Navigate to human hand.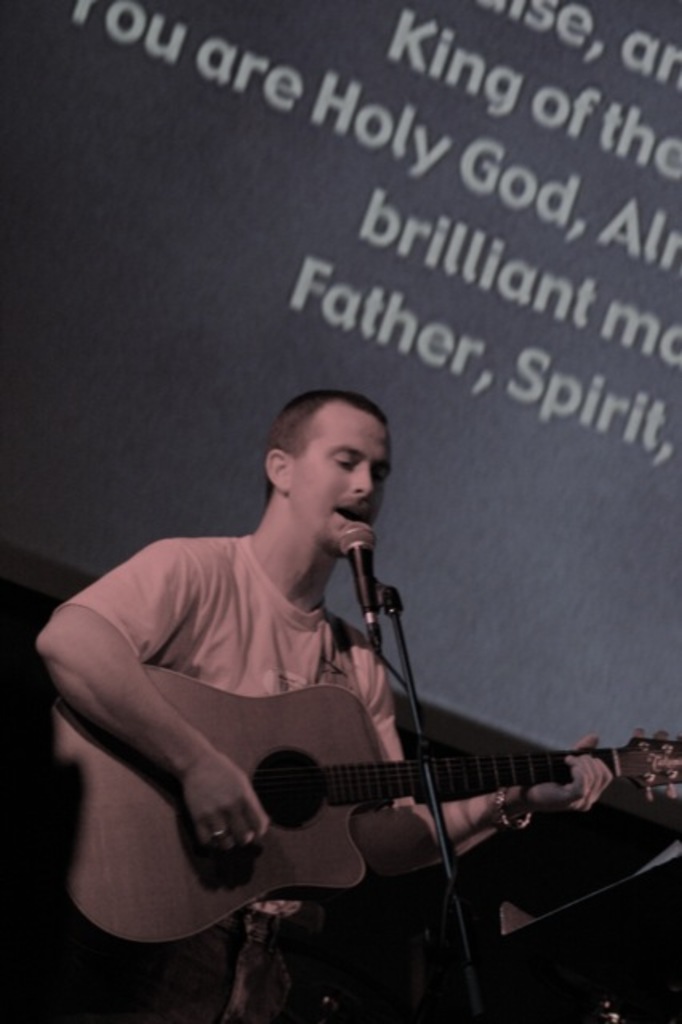
Navigation target: {"left": 134, "top": 715, "right": 275, "bottom": 901}.
